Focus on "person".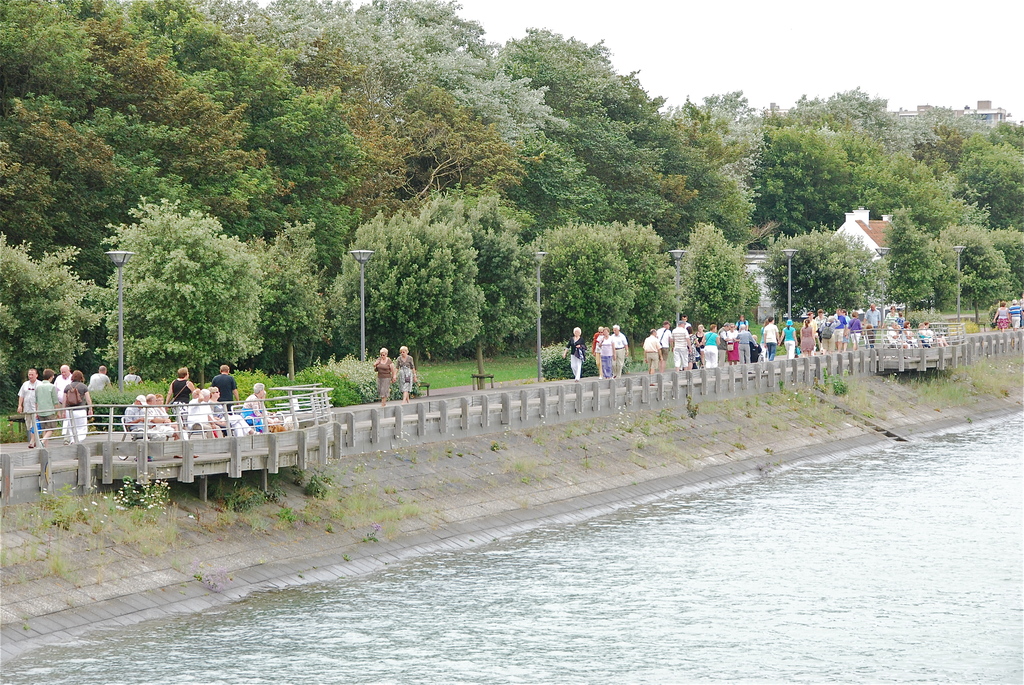
Focused at Rect(569, 327, 586, 383).
